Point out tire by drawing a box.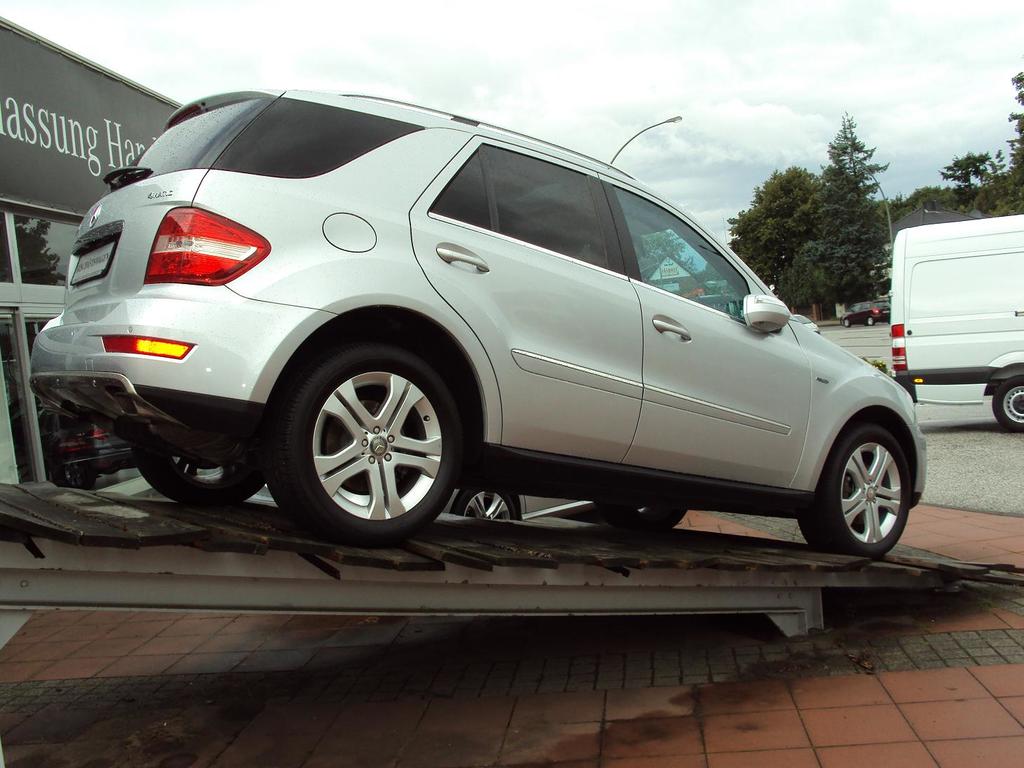
593 504 684 527.
